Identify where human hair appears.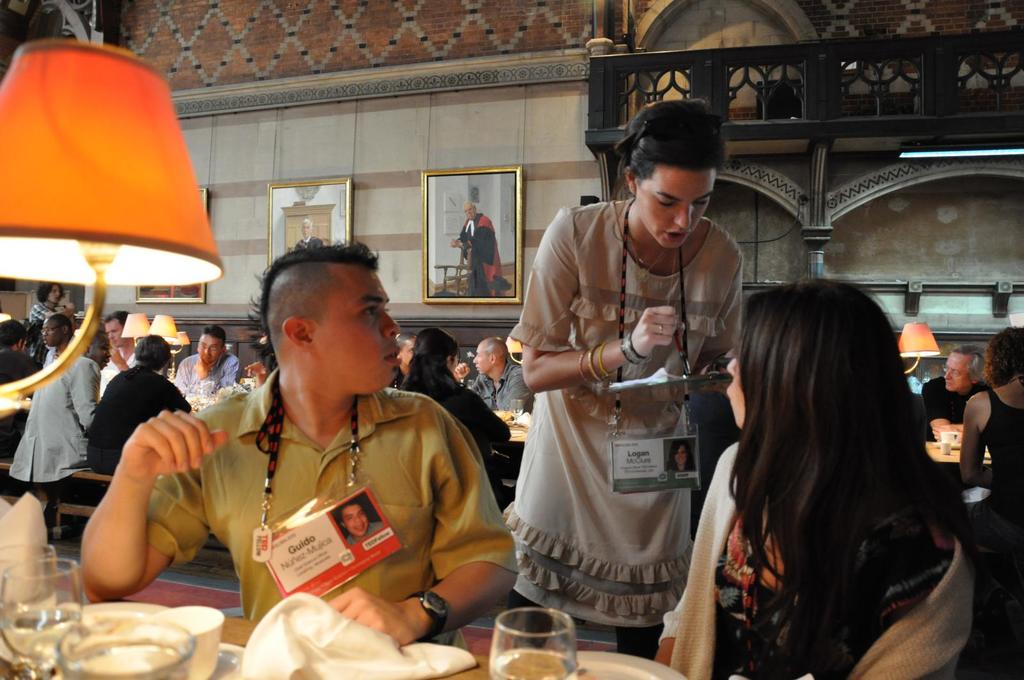
Appears at box=[719, 275, 944, 633].
